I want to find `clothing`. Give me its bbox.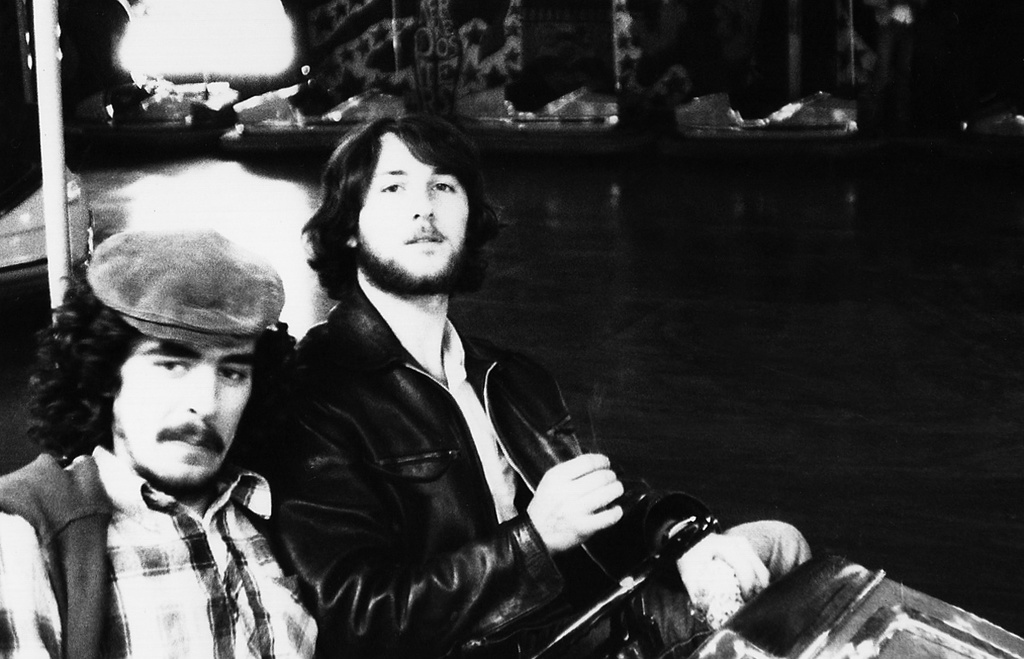
(left=240, top=183, right=607, bottom=658).
